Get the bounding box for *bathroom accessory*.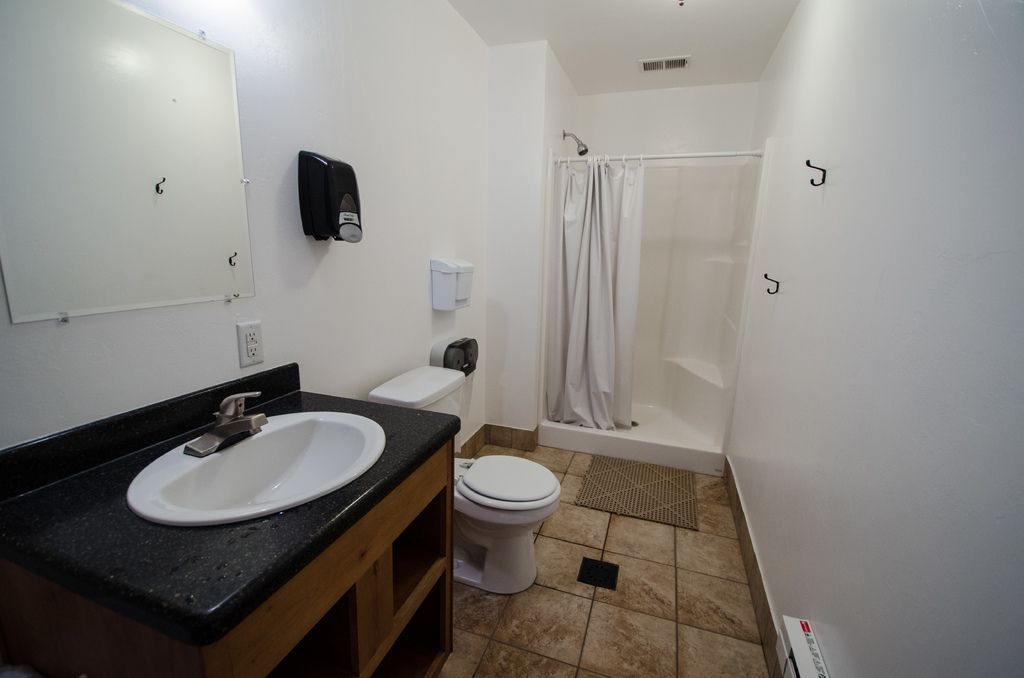
x1=296 y1=141 x2=366 y2=246.
